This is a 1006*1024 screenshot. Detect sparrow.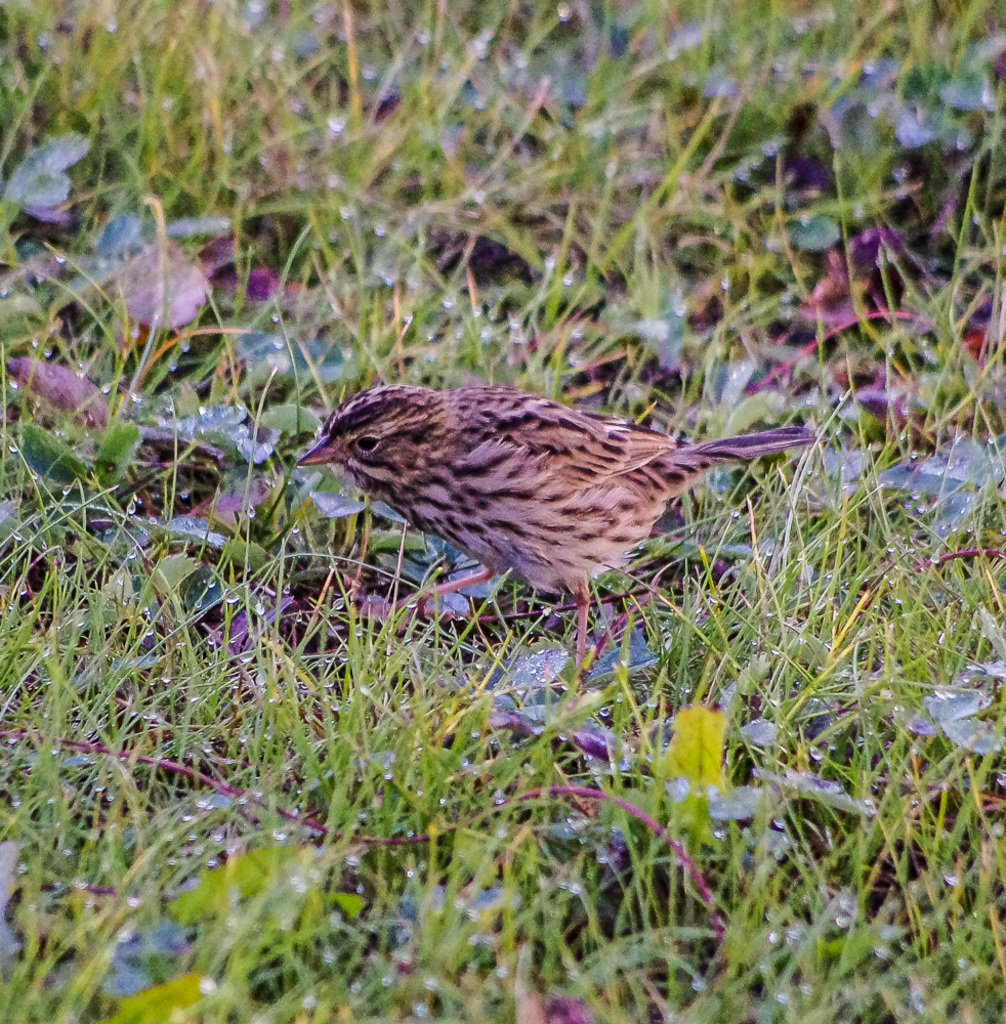
(left=297, top=382, right=818, bottom=665).
